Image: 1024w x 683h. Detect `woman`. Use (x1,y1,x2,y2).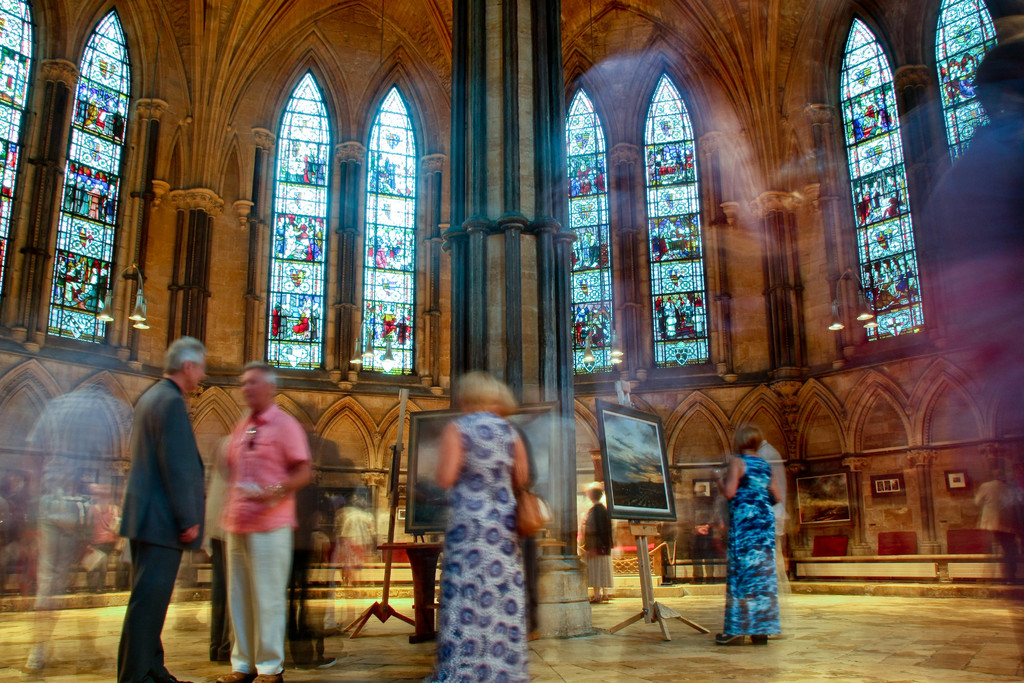
(709,427,782,644).
